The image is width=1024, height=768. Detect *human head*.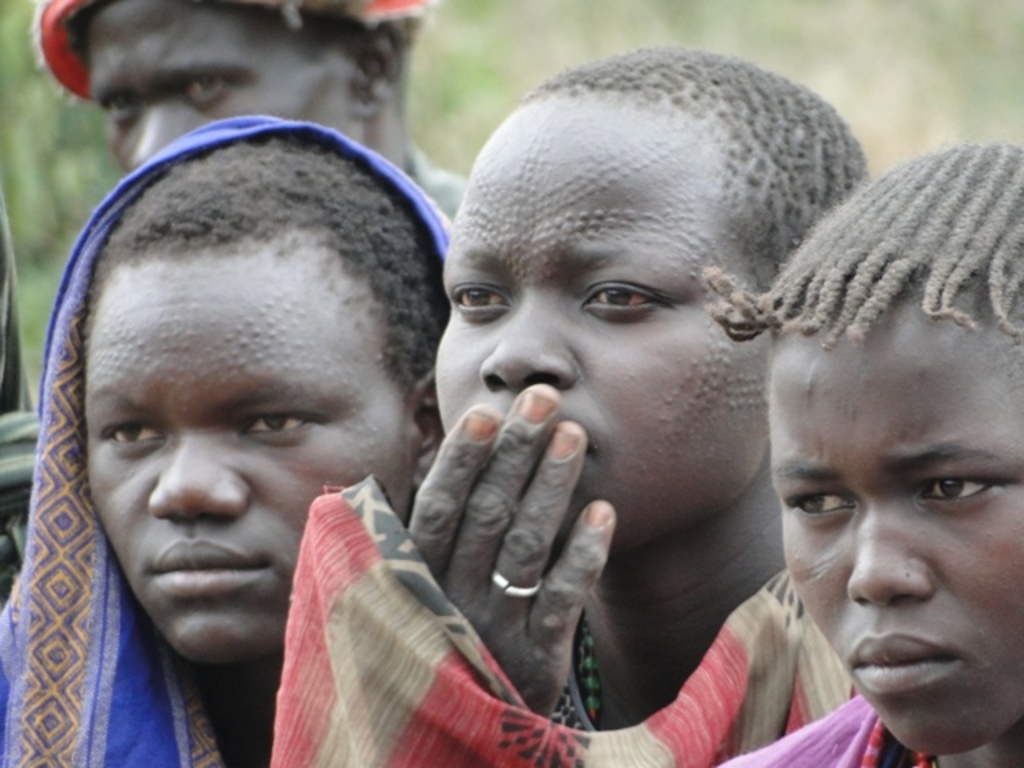
Detection: bbox=(757, 168, 1003, 706).
